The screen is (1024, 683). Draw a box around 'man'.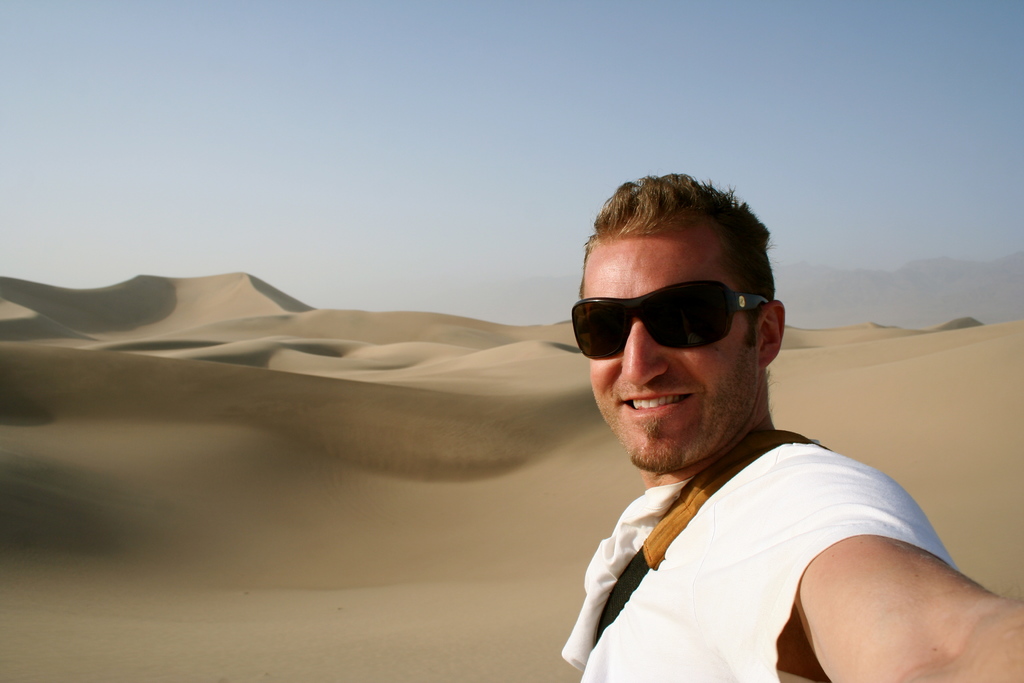
Rect(516, 170, 1001, 680).
